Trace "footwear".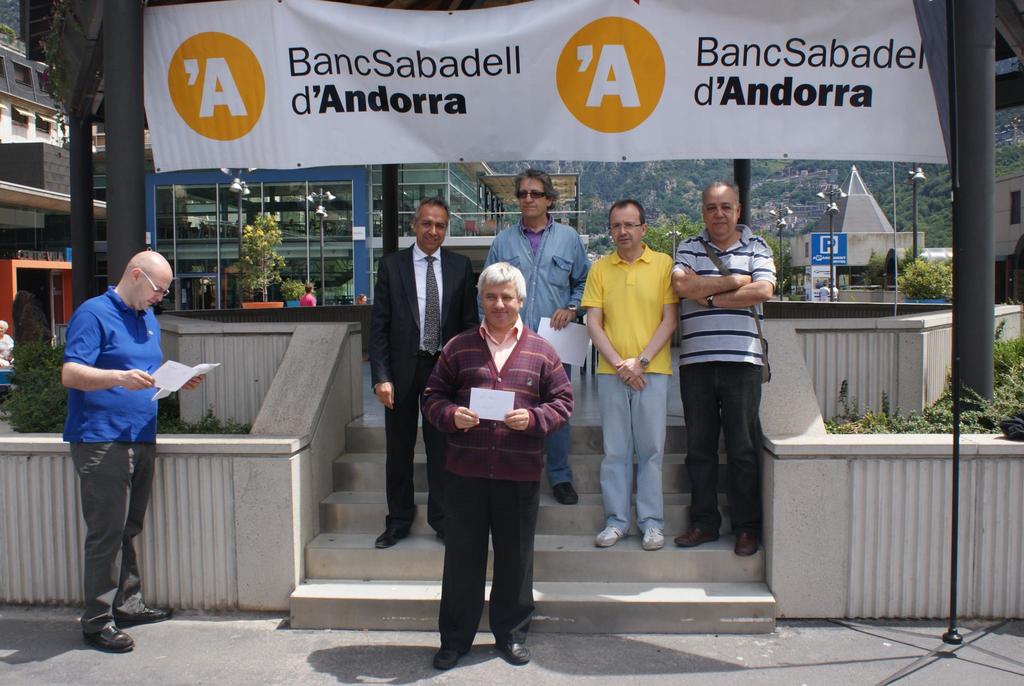
Traced to box=[378, 530, 412, 549].
